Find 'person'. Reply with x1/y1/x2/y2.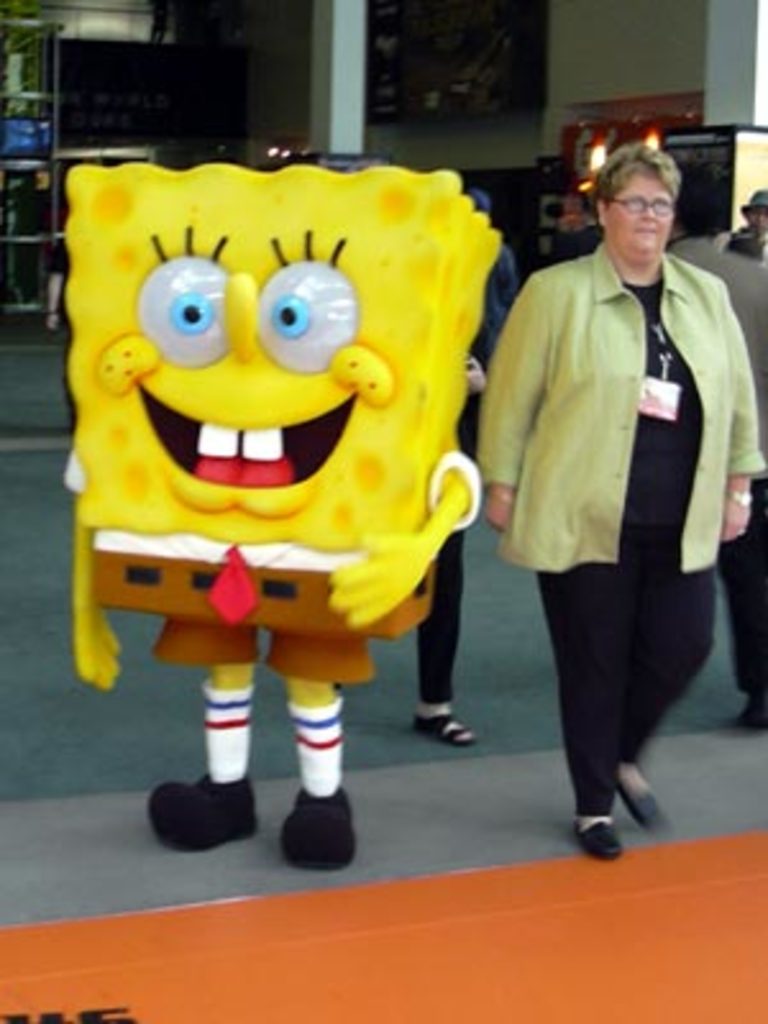
335/174/553/748.
